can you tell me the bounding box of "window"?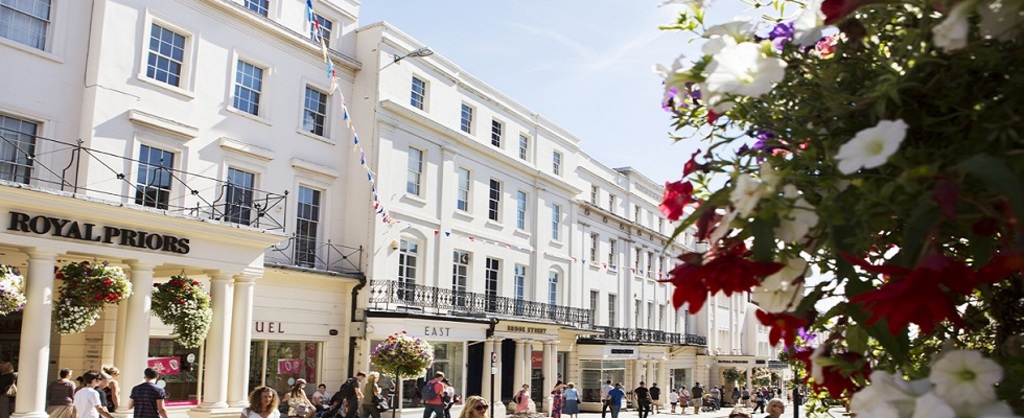
{"left": 0, "top": 0, "right": 70, "bottom": 67}.
